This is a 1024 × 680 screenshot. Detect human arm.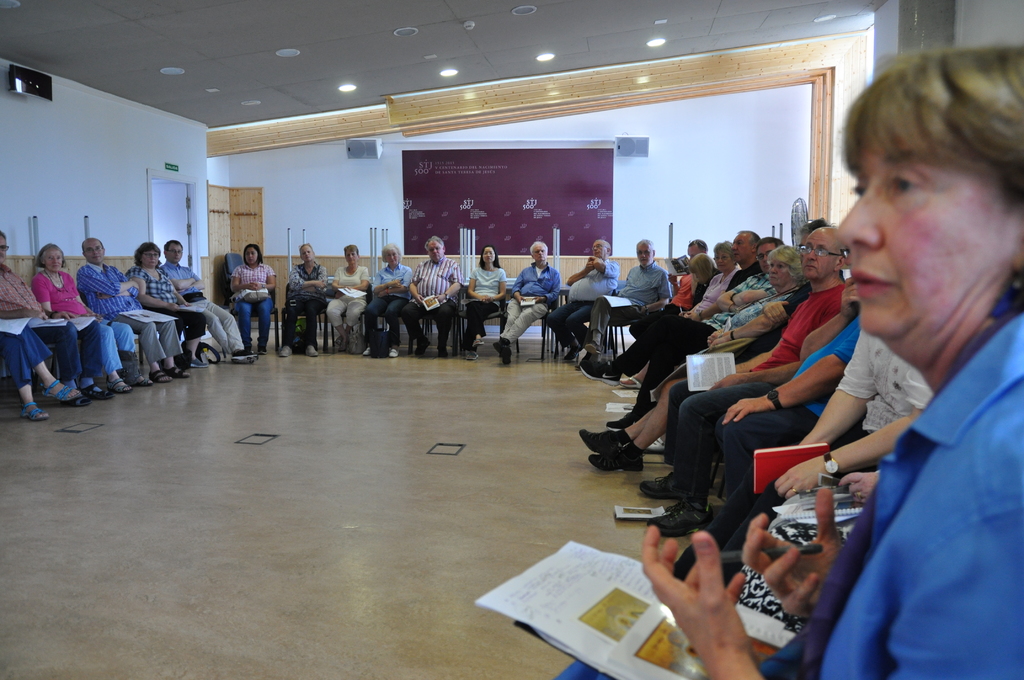
(735, 288, 769, 308).
